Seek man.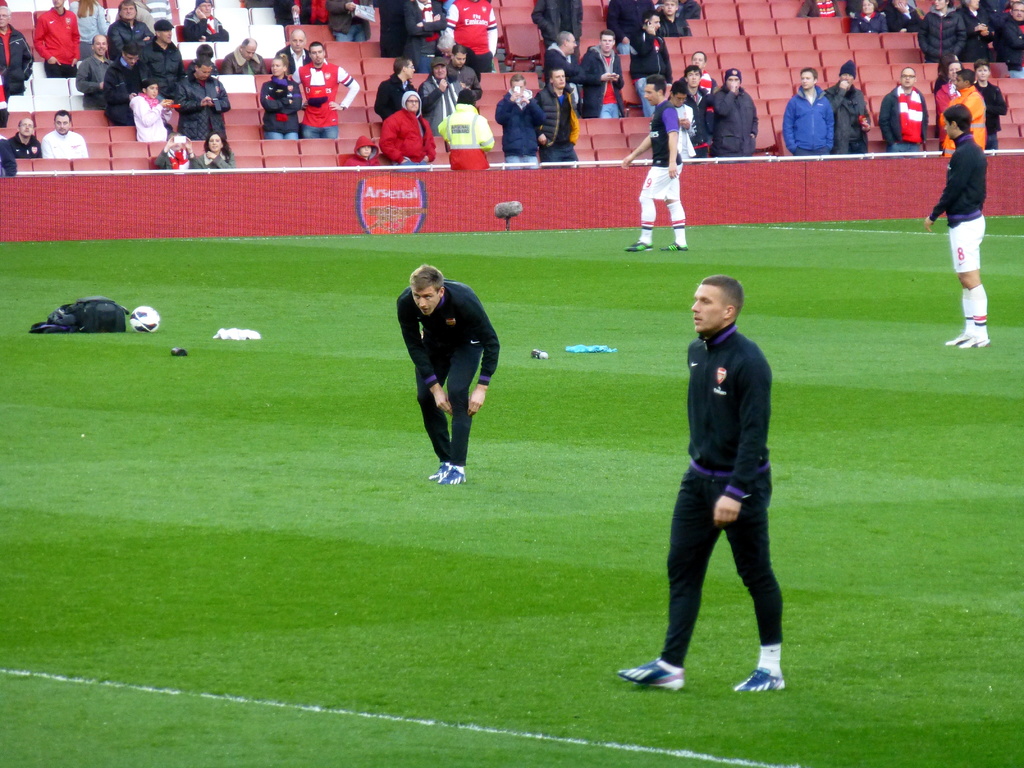
(401,0,445,74).
